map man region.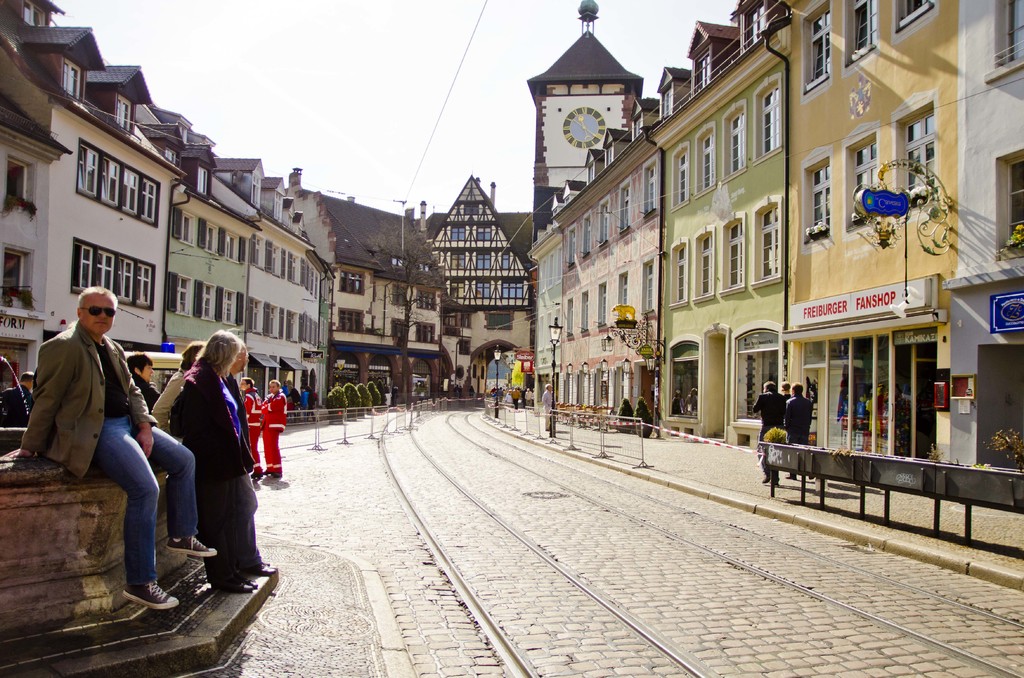
Mapped to region(512, 386, 520, 410).
